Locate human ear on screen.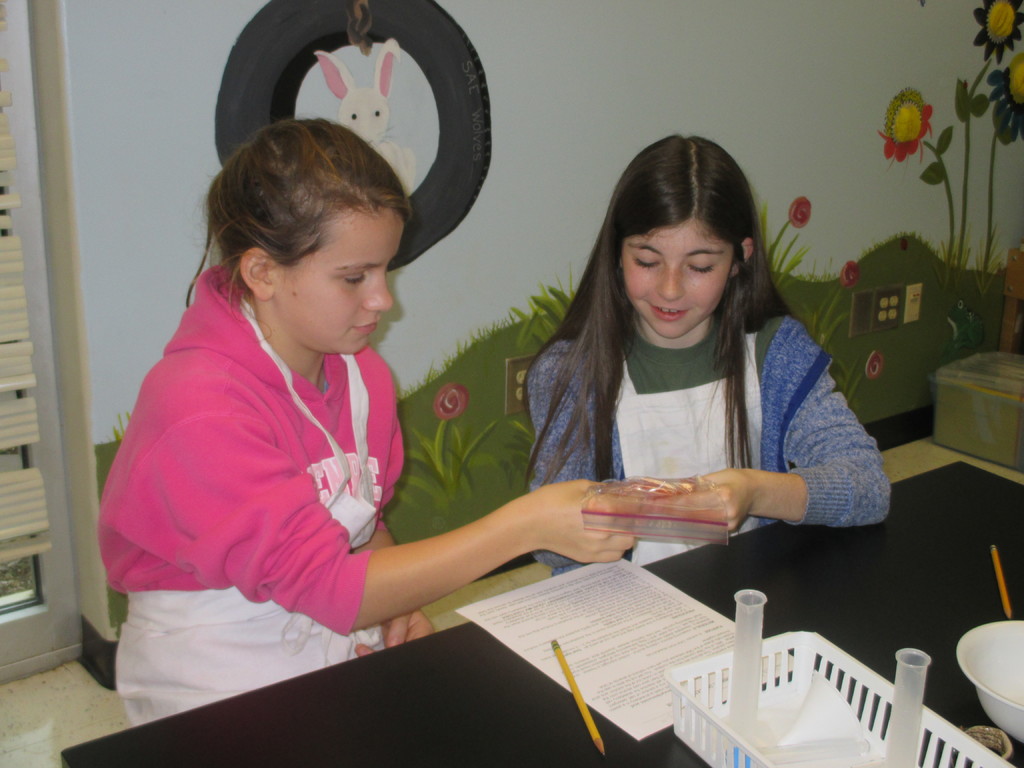
On screen at {"x1": 731, "y1": 238, "x2": 755, "y2": 278}.
